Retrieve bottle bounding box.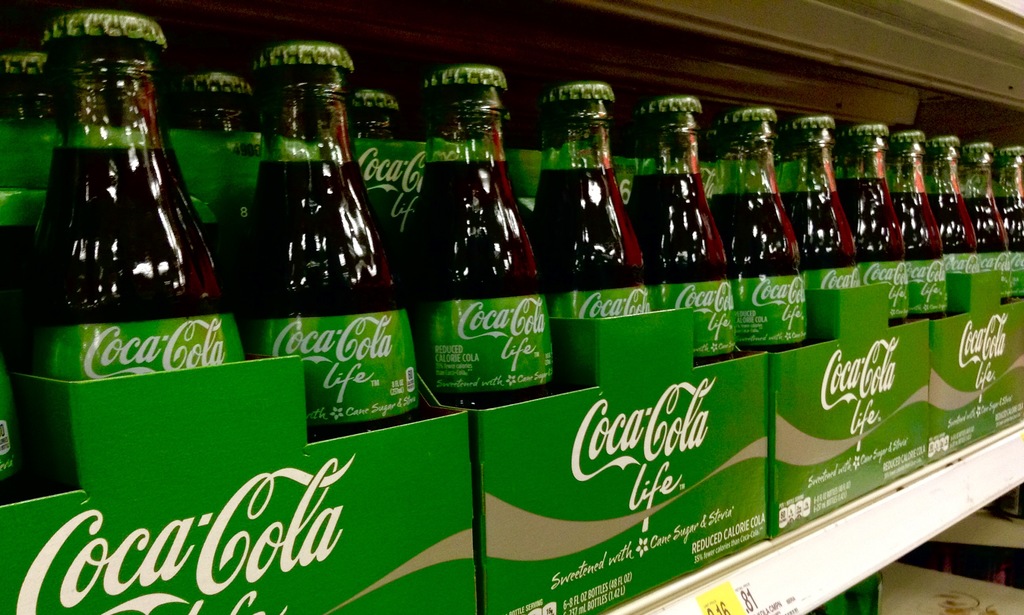
Bounding box: [941,141,1014,279].
